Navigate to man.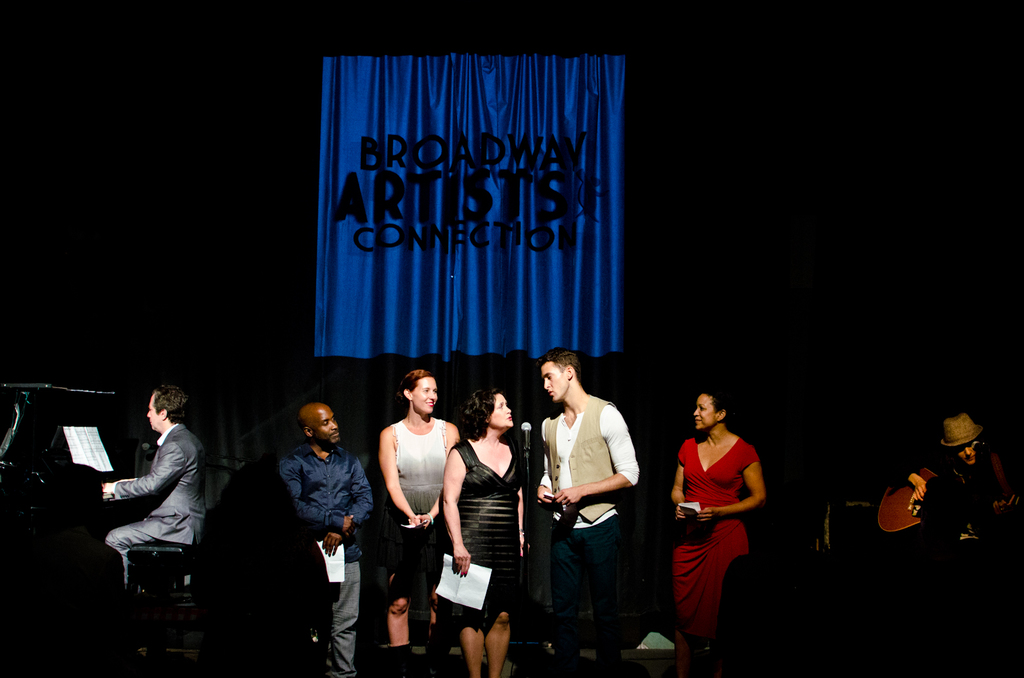
Navigation target: bbox=[534, 347, 639, 677].
